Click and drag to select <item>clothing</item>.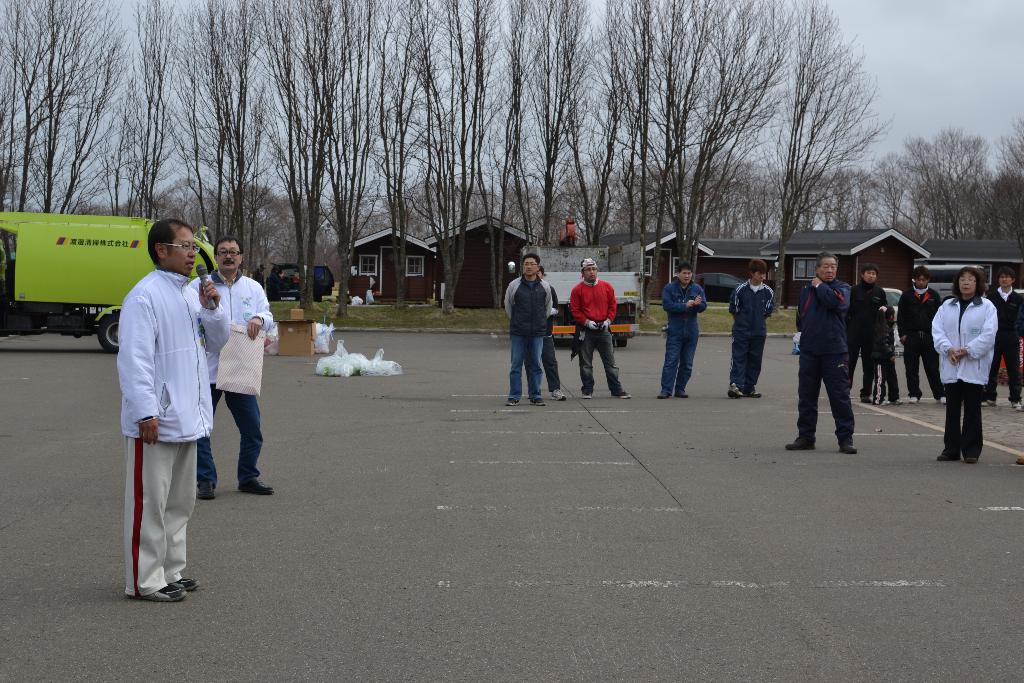
Selection: (left=188, top=267, right=276, bottom=483).
